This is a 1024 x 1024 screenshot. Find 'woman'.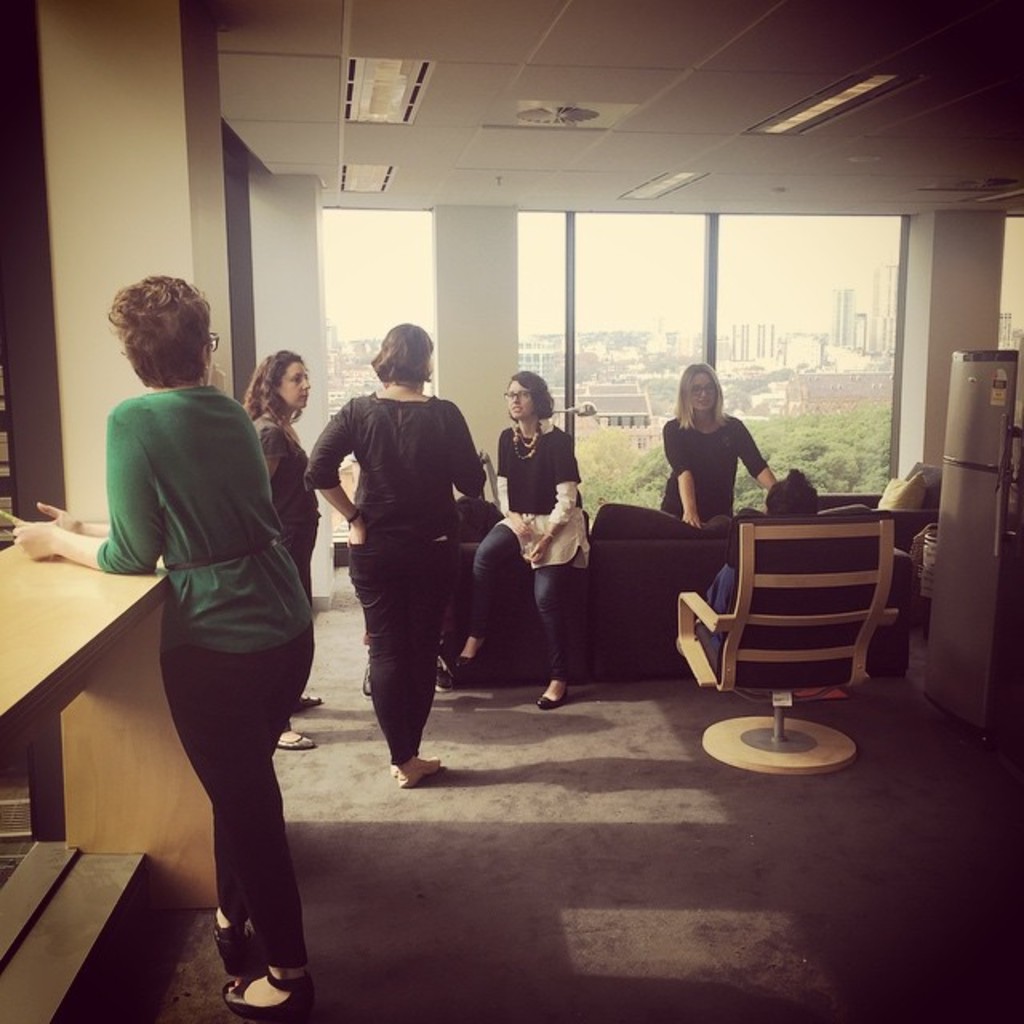
Bounding box: (101, 232, 312, 1003).
